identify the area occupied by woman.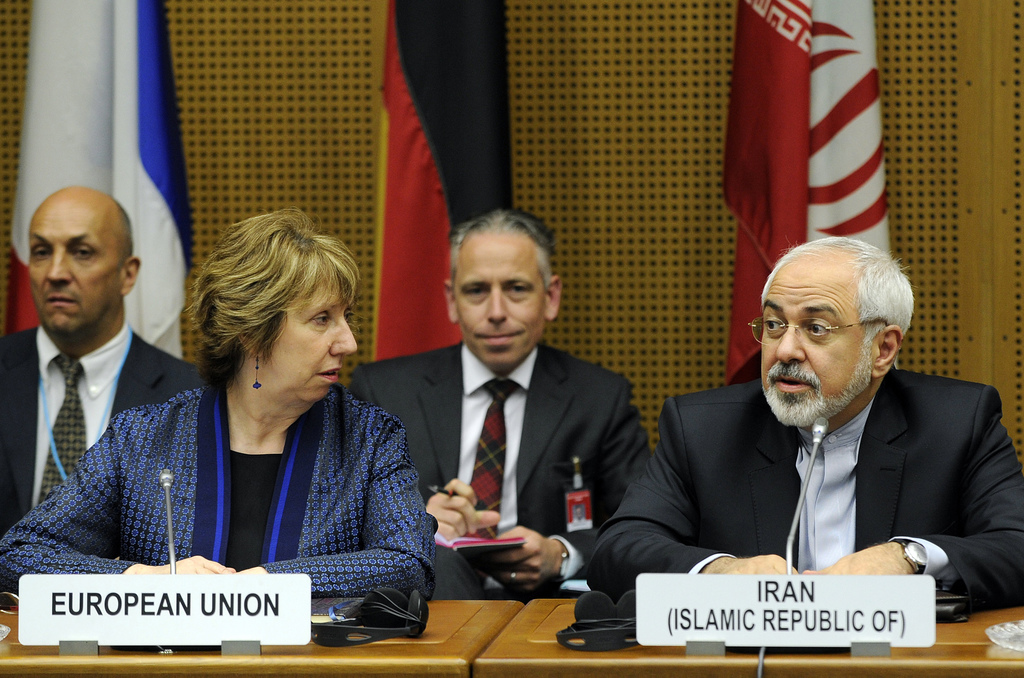
Area: [68,198,418,647].
